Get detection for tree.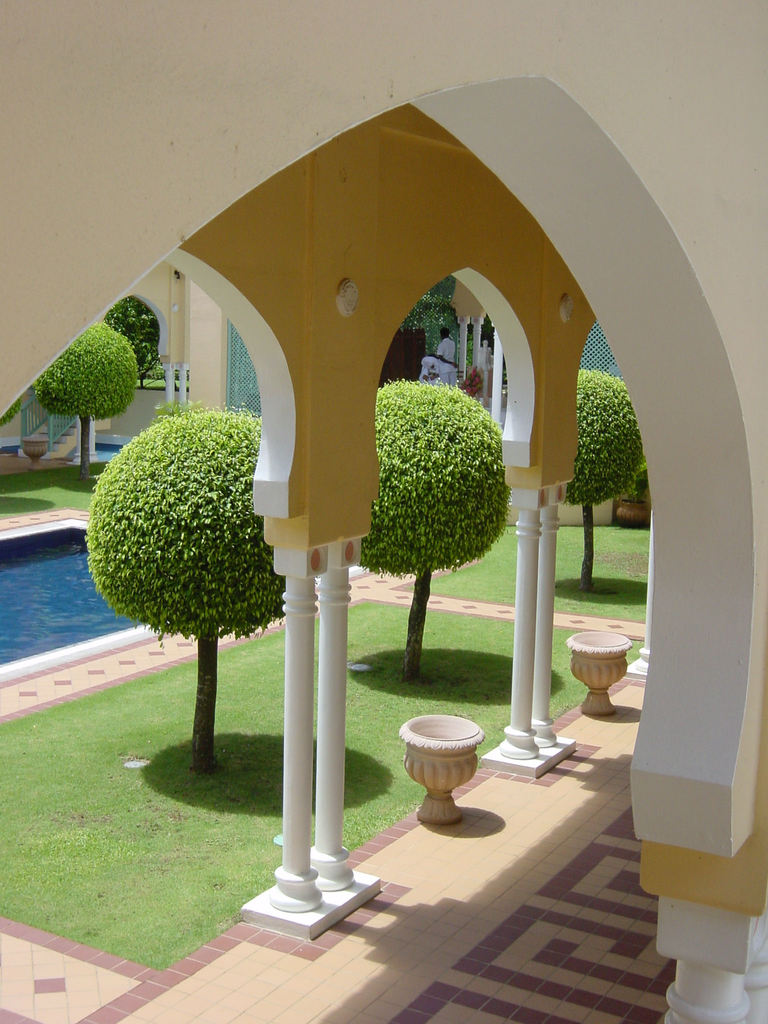
Detection: {"left": 24, "top": 321, "right": 140, "bottom": 474}.
